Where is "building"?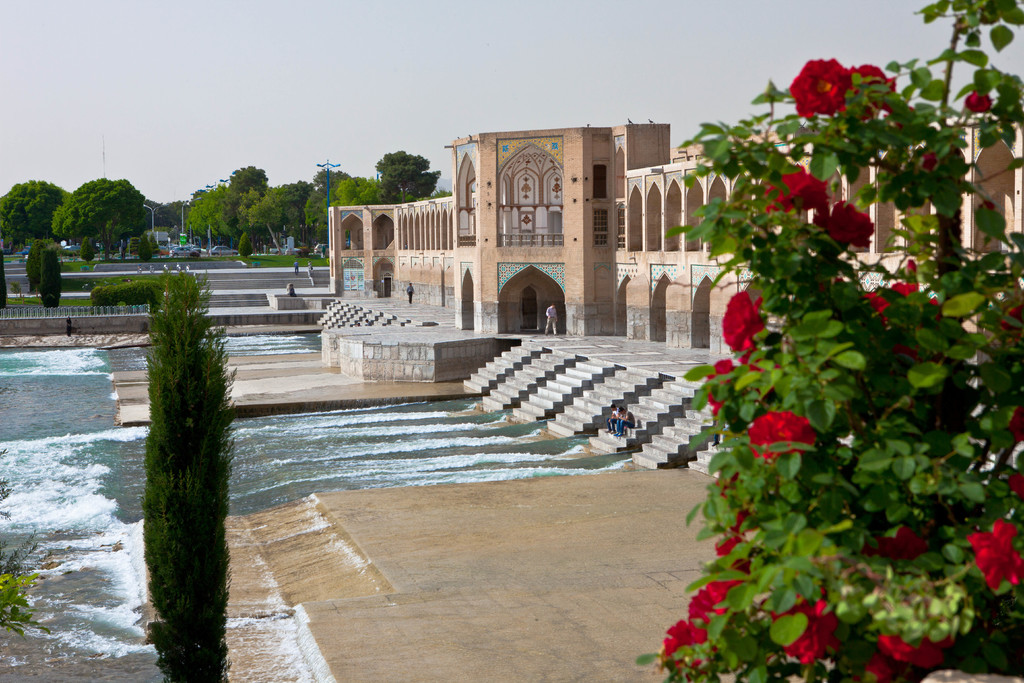
bbox(330, 124, 1023, 479).
